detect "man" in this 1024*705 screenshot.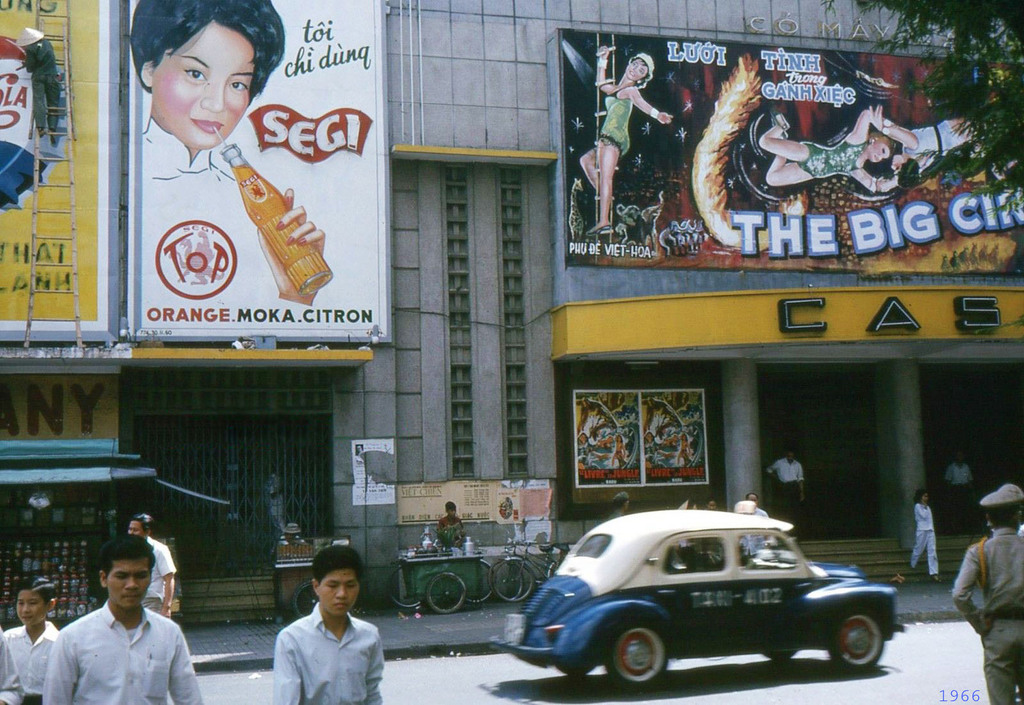
Detection: l=42, t=530, r=207, b=704.
